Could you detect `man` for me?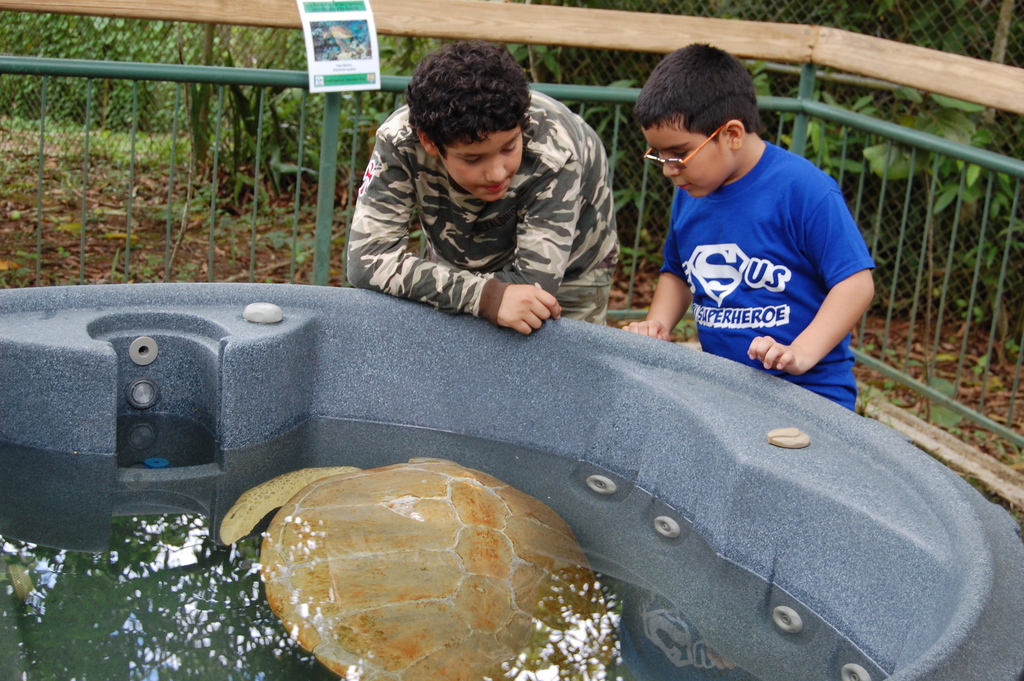
Detection result: {"x1": 346, "y1": 38, "x2": 614, "y2": 336}.
